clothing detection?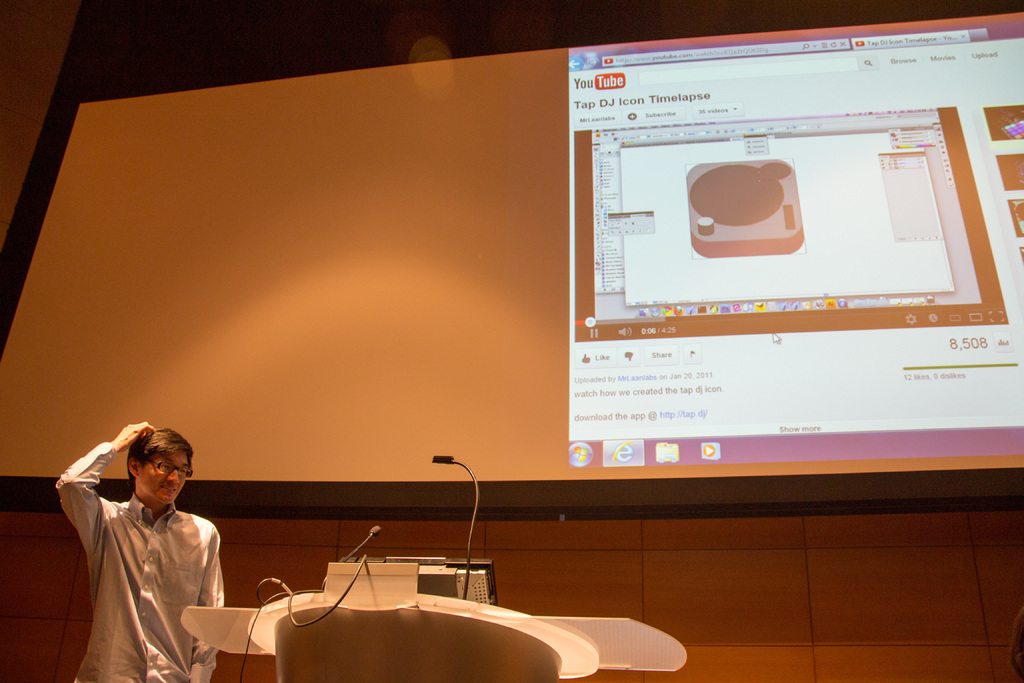
Rect(51, 443, 224, 682)
